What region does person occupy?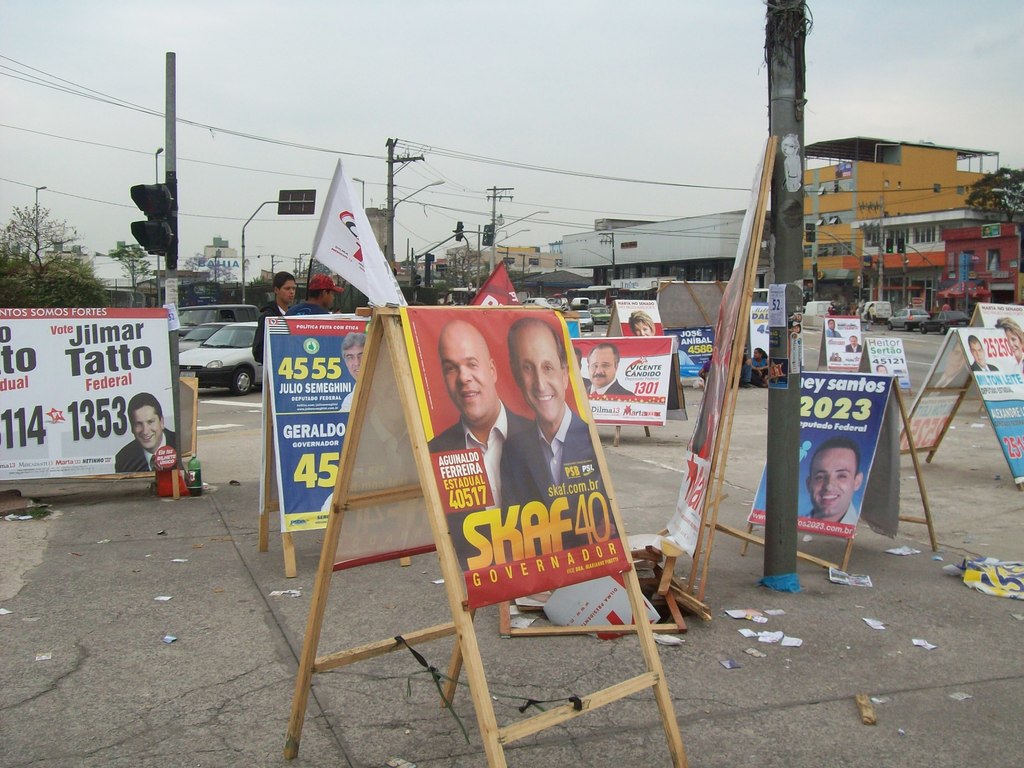
detection(289, 271, 349, 317).
